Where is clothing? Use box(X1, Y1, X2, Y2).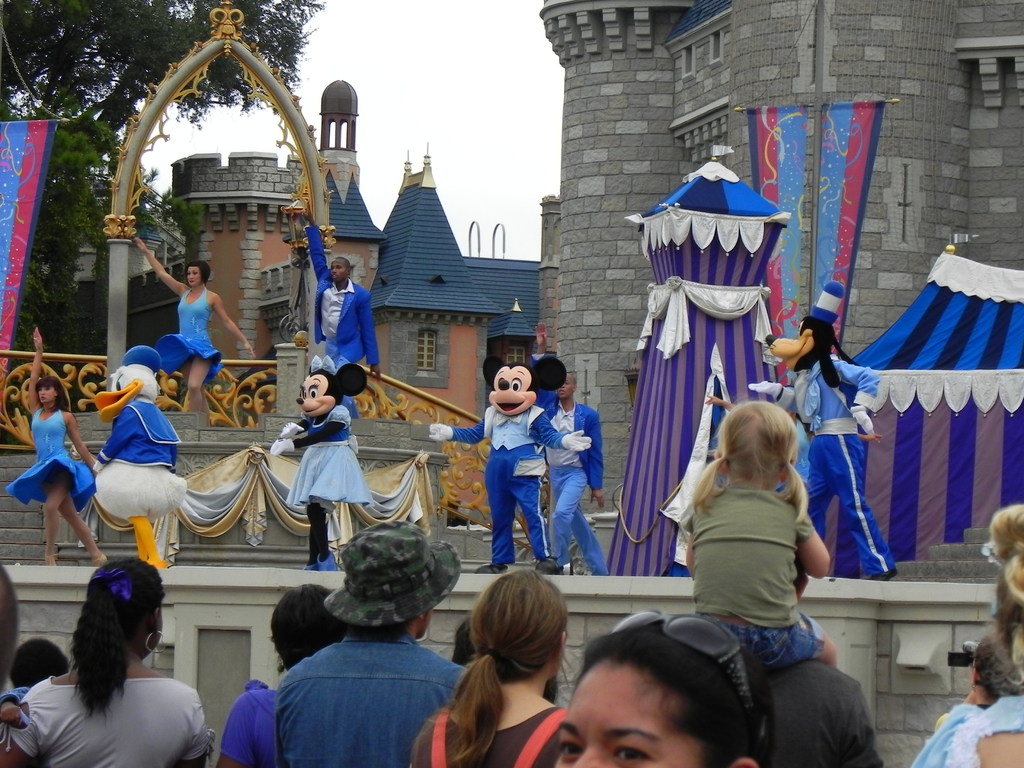
box(242, 594, 465, 758).
